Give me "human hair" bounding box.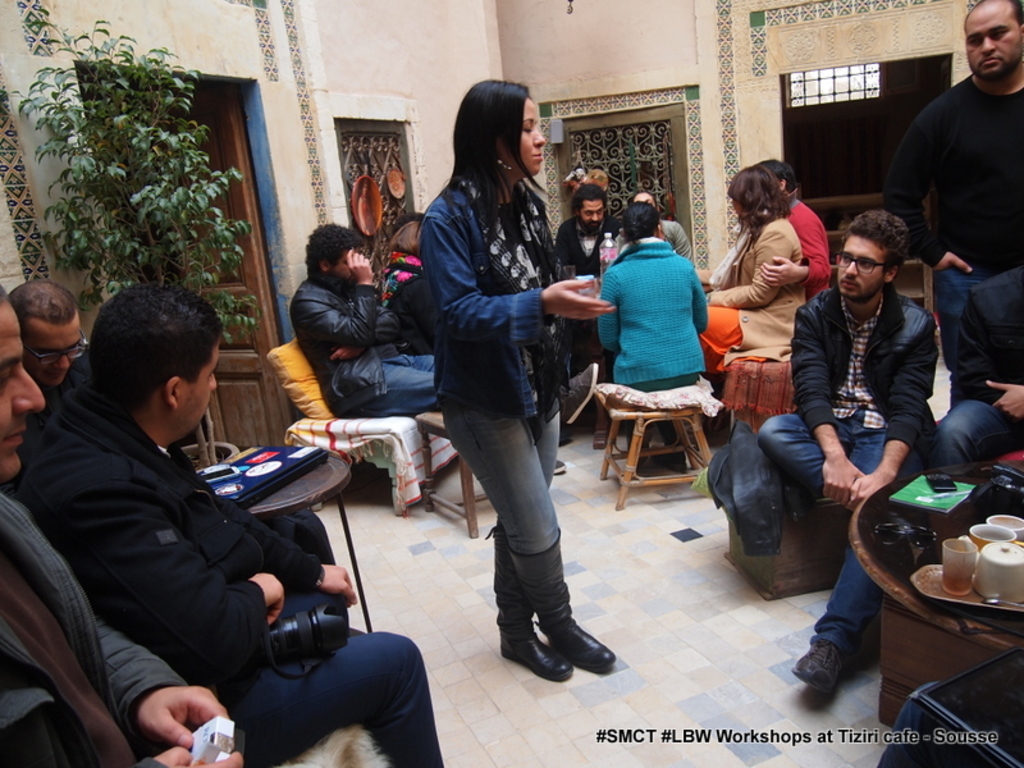
l=765, t=160, r=799, b=188.
